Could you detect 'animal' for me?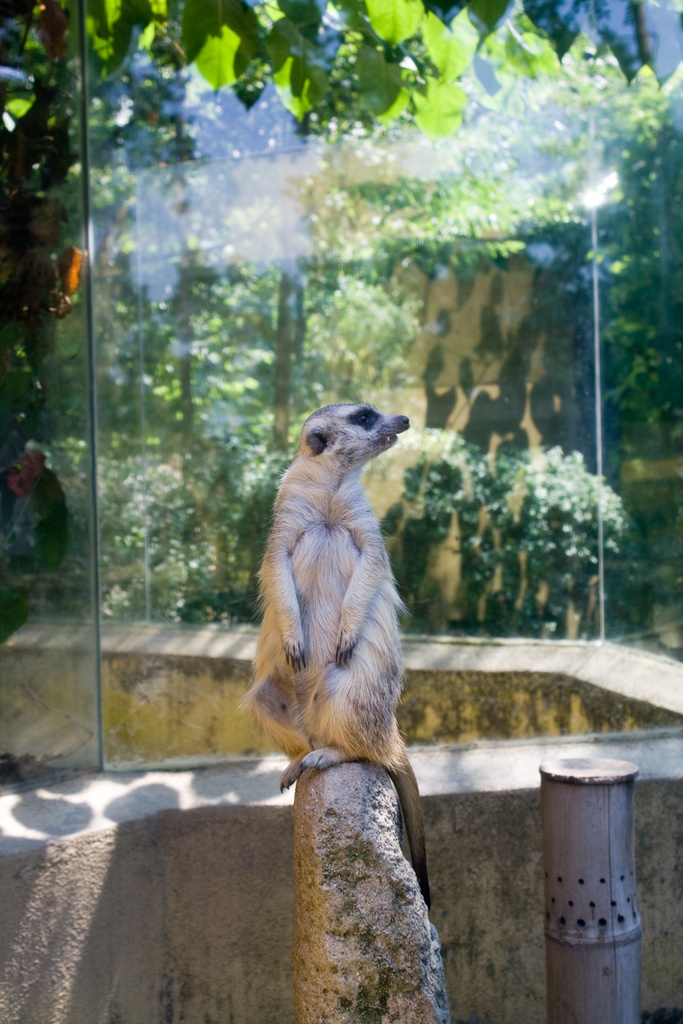
Detection result: bbox=(250, 395, 437, 908).
